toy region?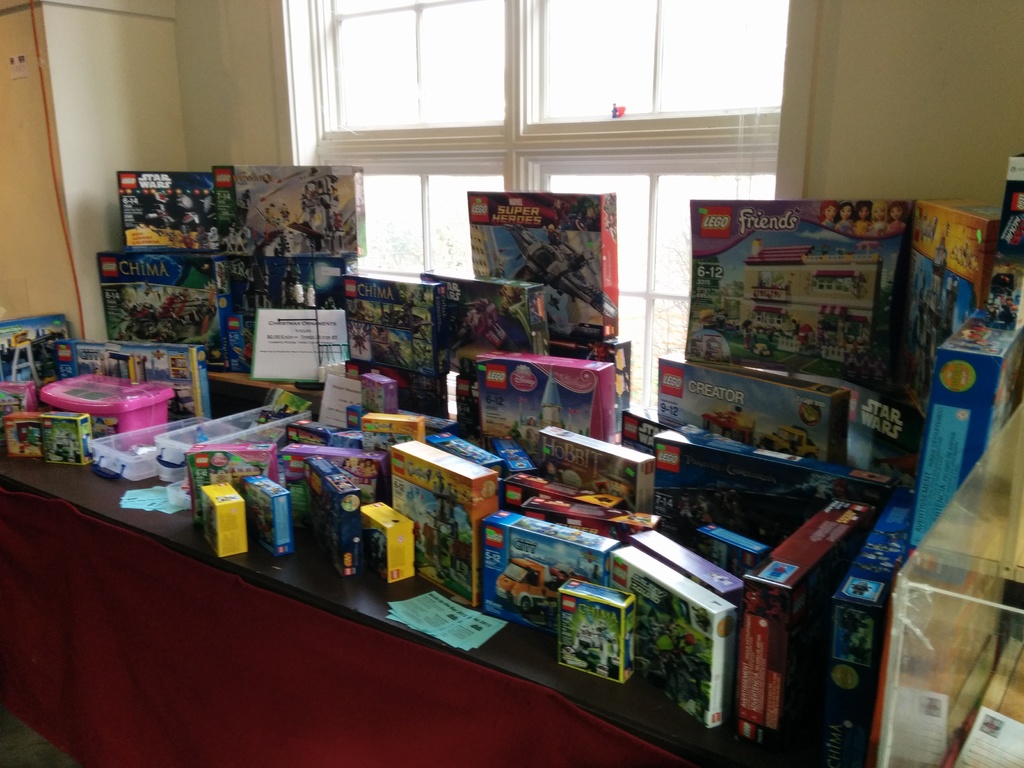
left=758, top=425, right=817, bottom=458
